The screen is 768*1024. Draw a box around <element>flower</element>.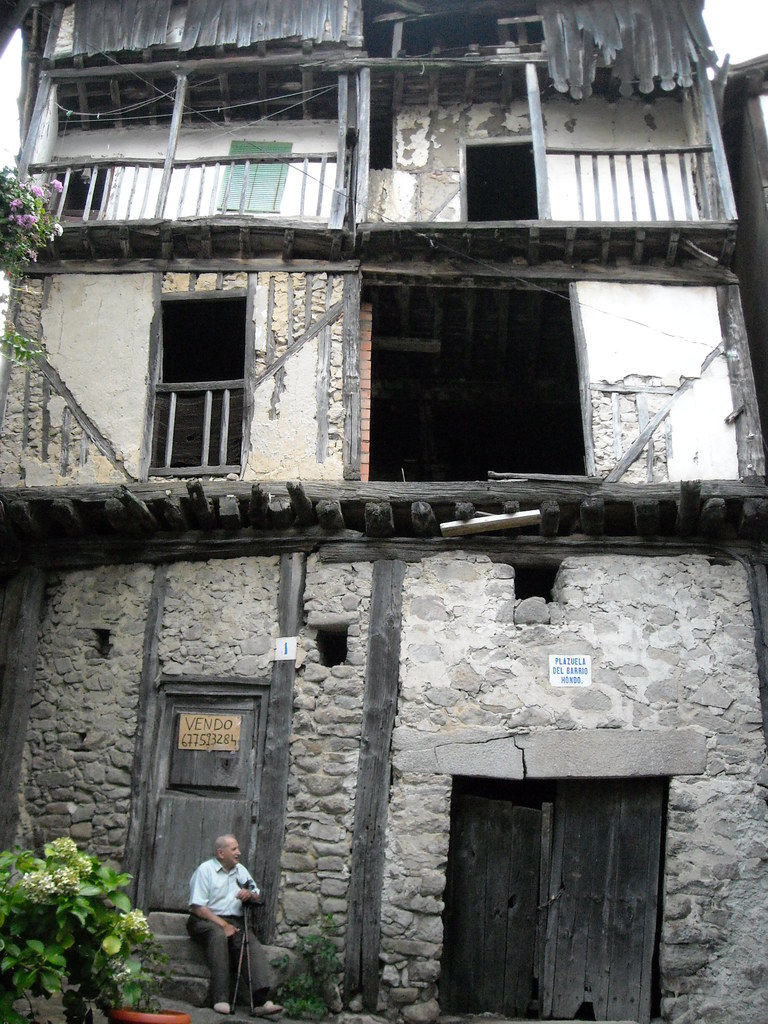
l=6, t=178, r=59, b=266.
